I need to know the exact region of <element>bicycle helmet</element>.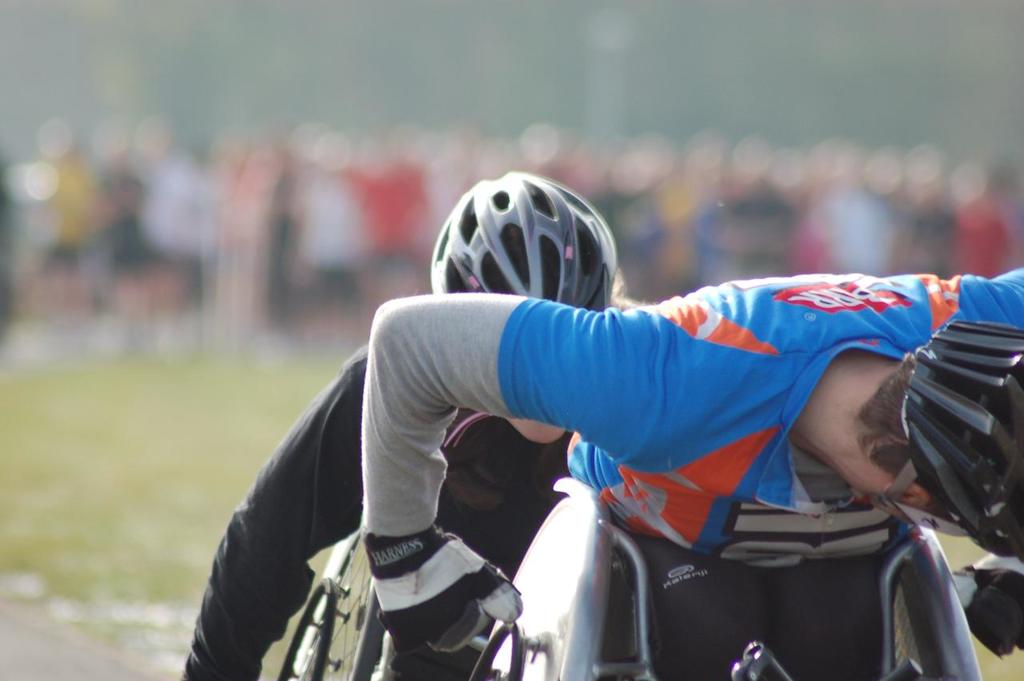
Region: x1=427, y1=170, x2=617, y2=310.
